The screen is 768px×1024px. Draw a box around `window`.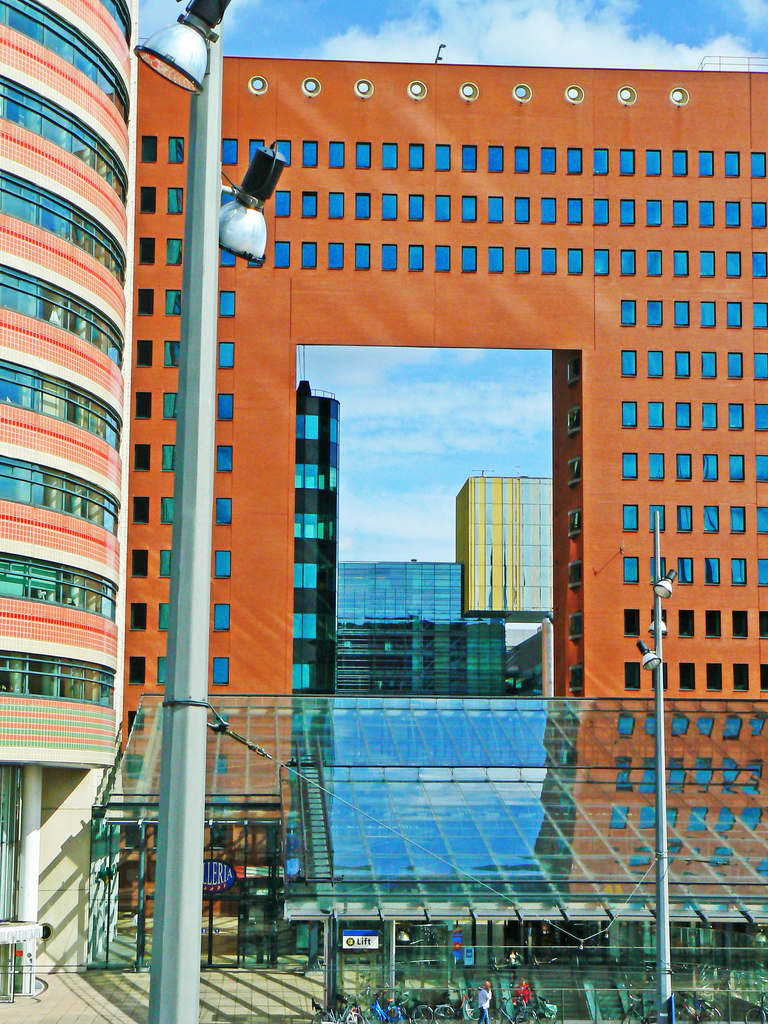
Rect(747, 152, 767, 176).
